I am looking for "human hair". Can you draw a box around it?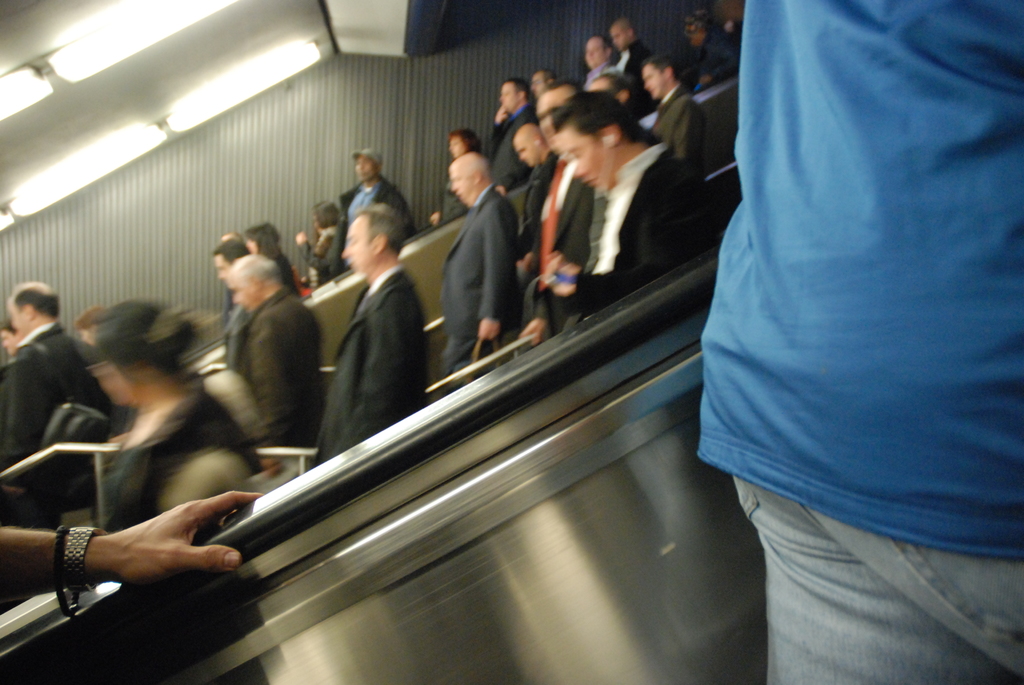
Sure, the bounding box is left=1, top=324, right=17, bottom=338.
